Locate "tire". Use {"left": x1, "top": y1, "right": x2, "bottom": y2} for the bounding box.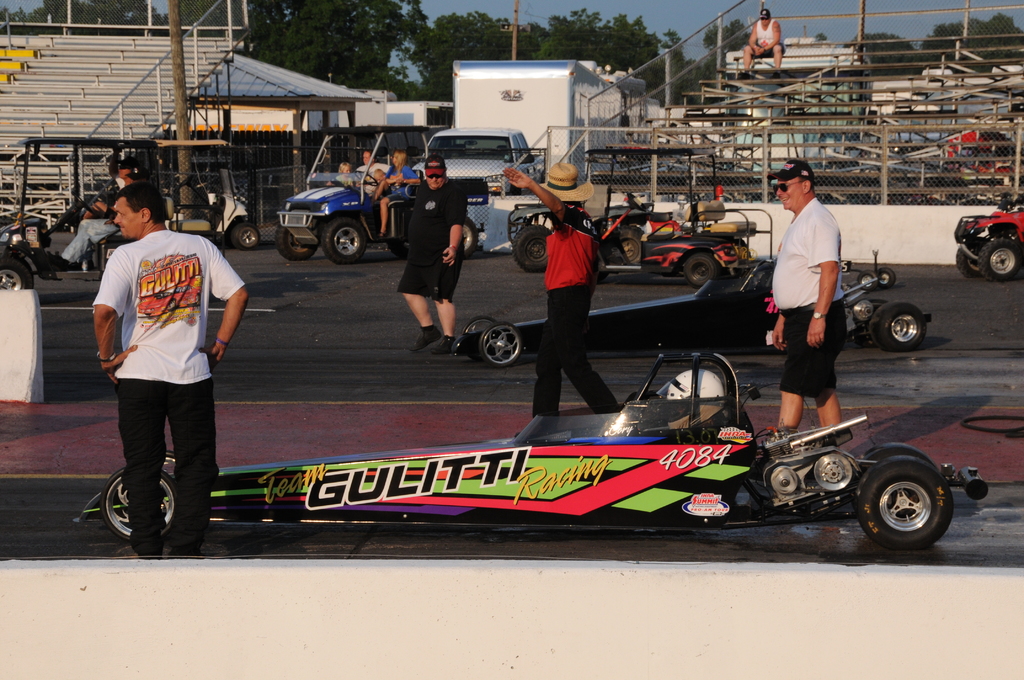
{"left": 849, "top": 440, "right": 936, "bottom": 511}.
